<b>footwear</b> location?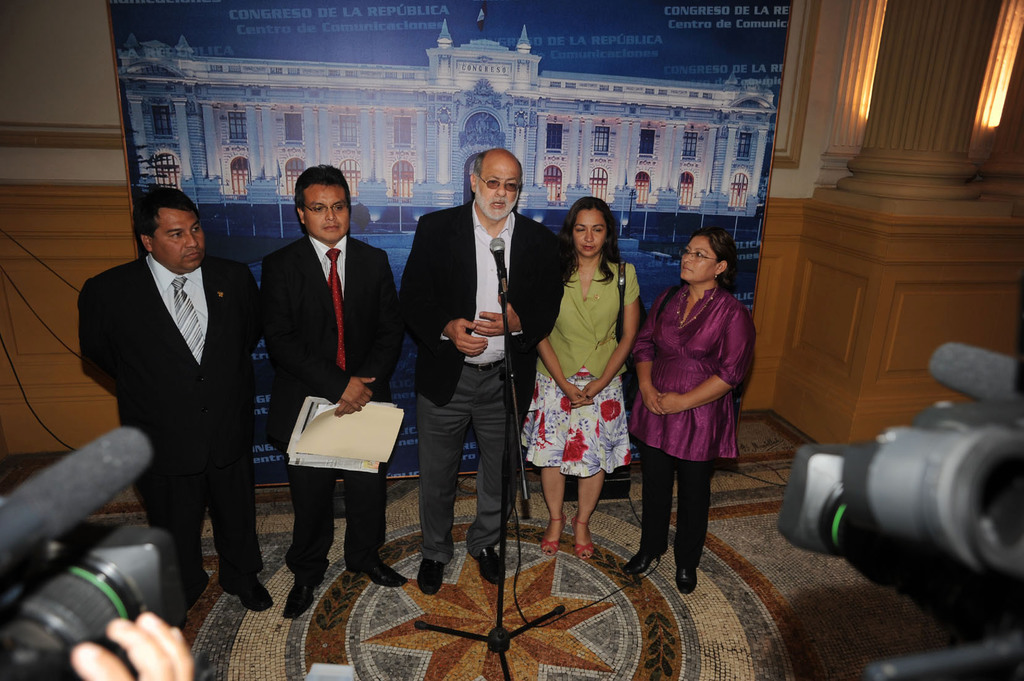
<region>473, 542, 507, 584</region>
